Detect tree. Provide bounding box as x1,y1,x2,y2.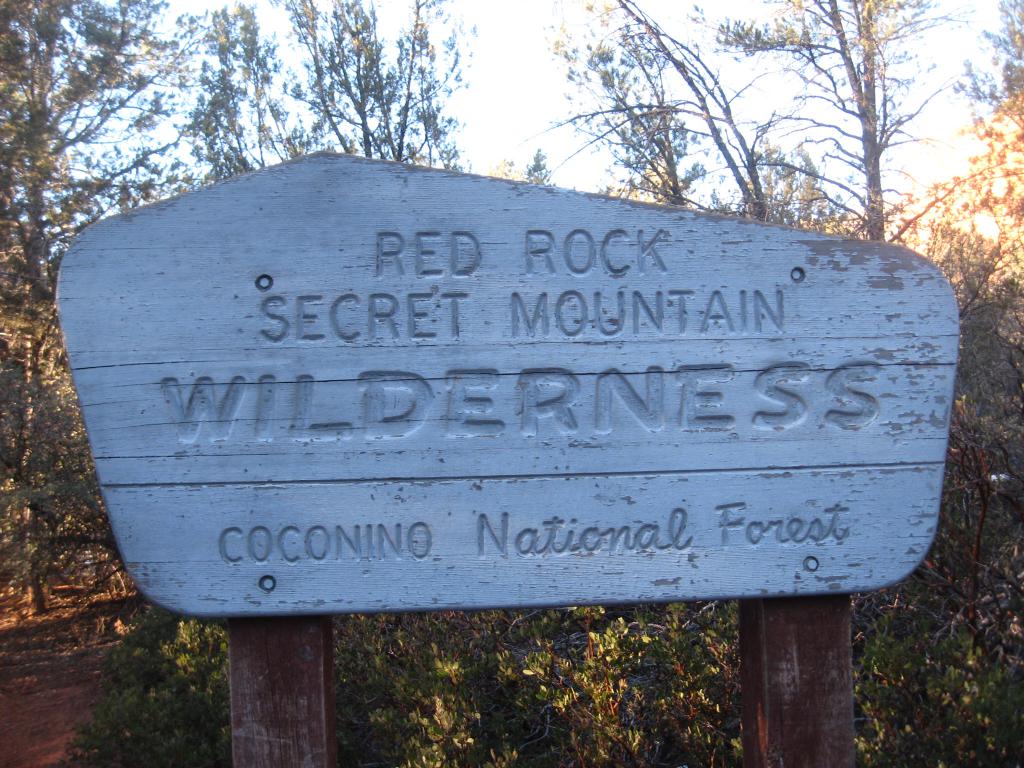
920,0,1023,262.
